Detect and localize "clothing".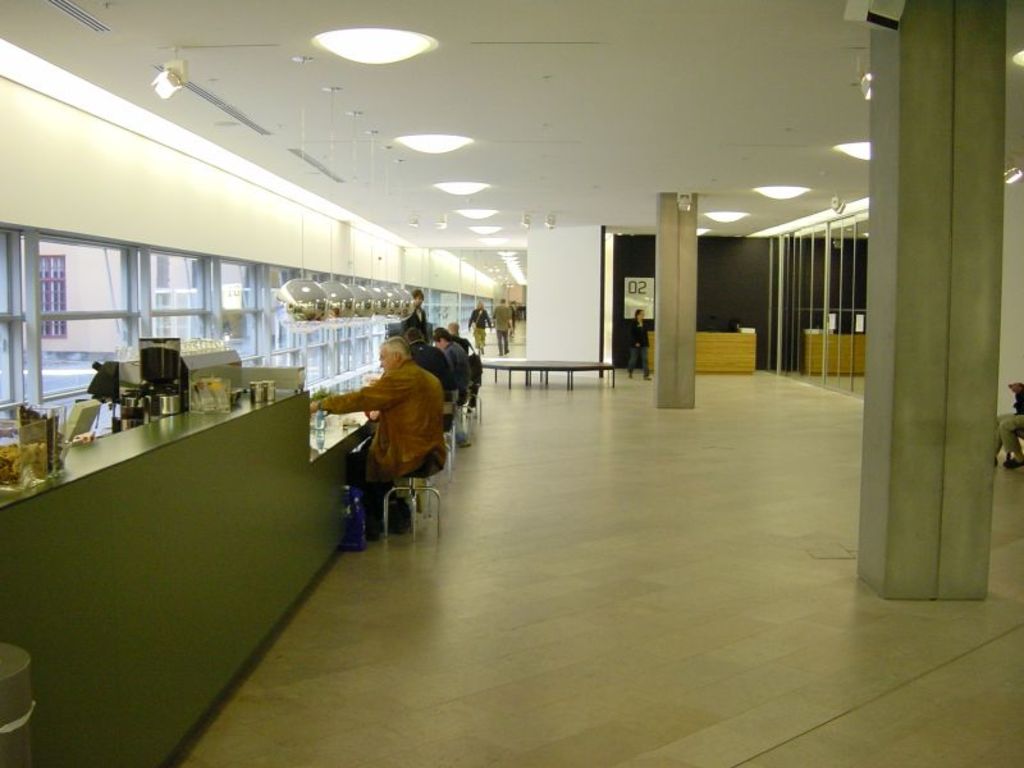
Localized at 467/306/494/352.
